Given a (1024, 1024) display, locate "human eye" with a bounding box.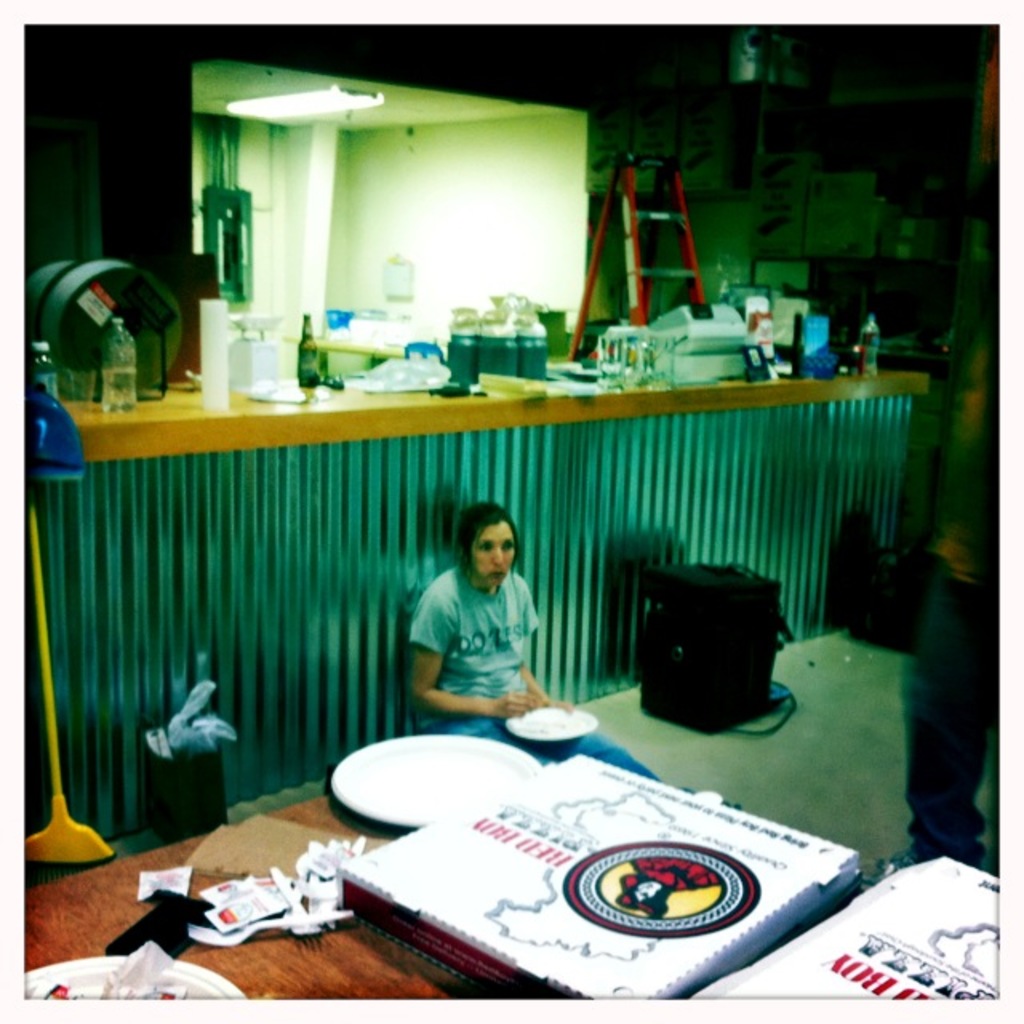
Located: bbox(502, 539, 514, 549).
